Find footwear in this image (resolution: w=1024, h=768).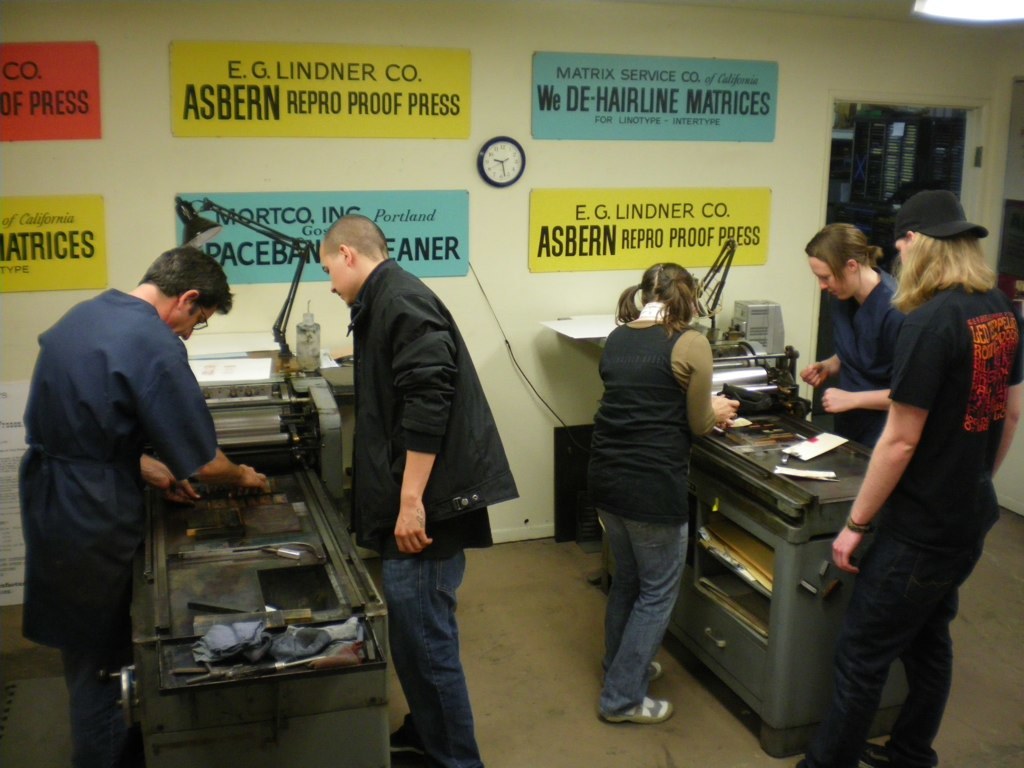
region(390, 714, 414, 749).
